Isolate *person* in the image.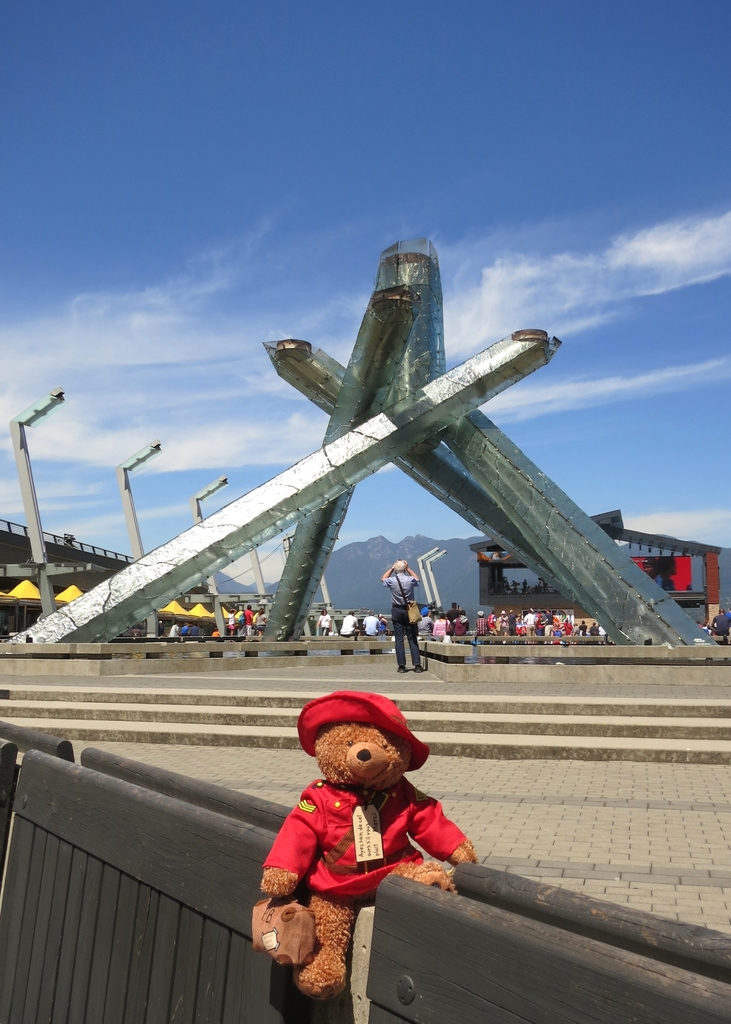
Isolated region: crop(224, 599, 268, 648).
